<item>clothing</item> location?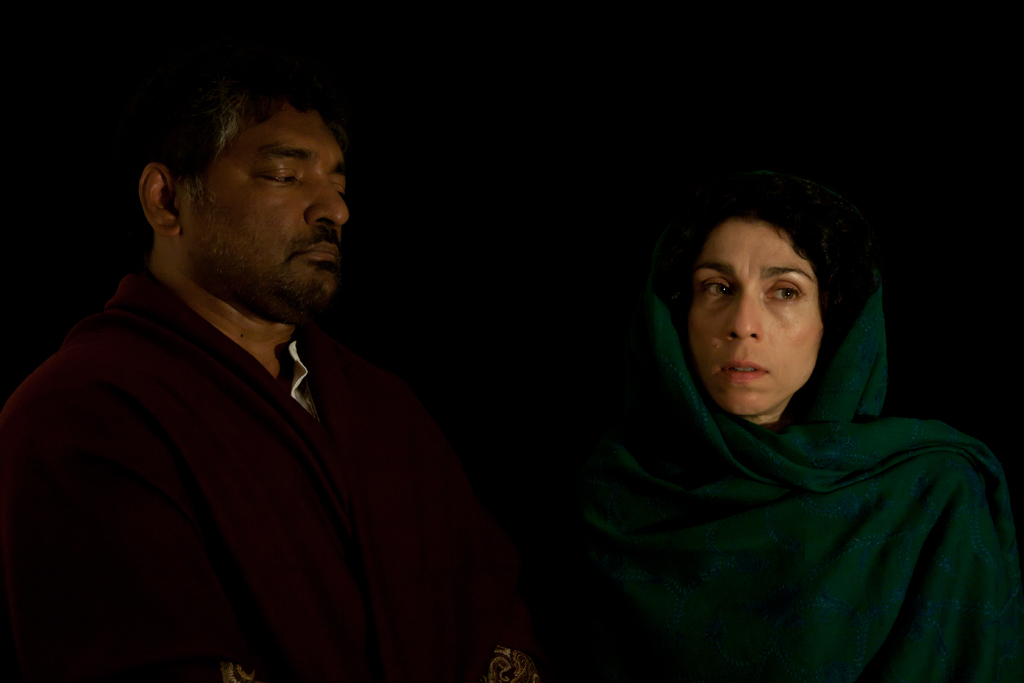
<region>0, 267, 548, 682</region>
